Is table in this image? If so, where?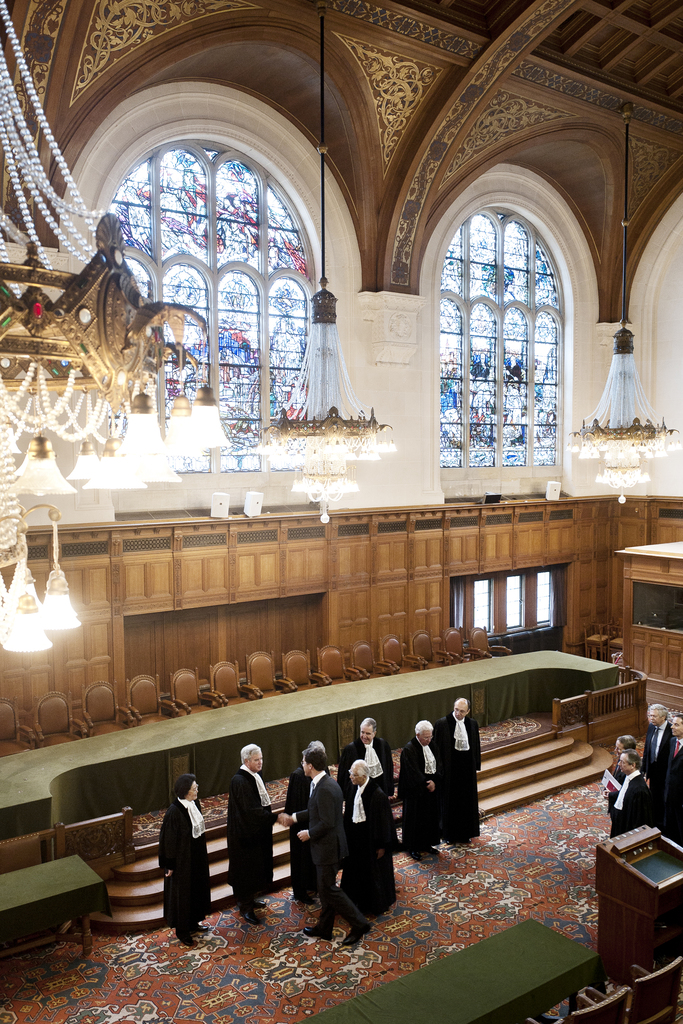
Yes, at x1=0 y1=851 x2=111 y2=957.
